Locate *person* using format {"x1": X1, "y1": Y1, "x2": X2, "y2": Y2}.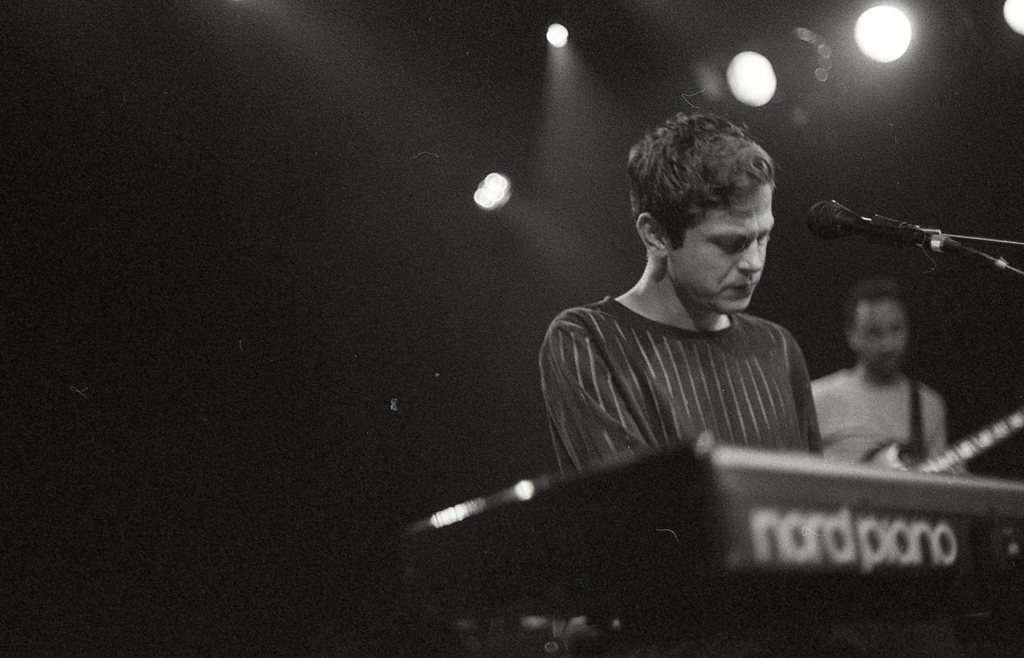
{"x1": 542, "y1": 113, "x2": 856, "y2": 493}.
